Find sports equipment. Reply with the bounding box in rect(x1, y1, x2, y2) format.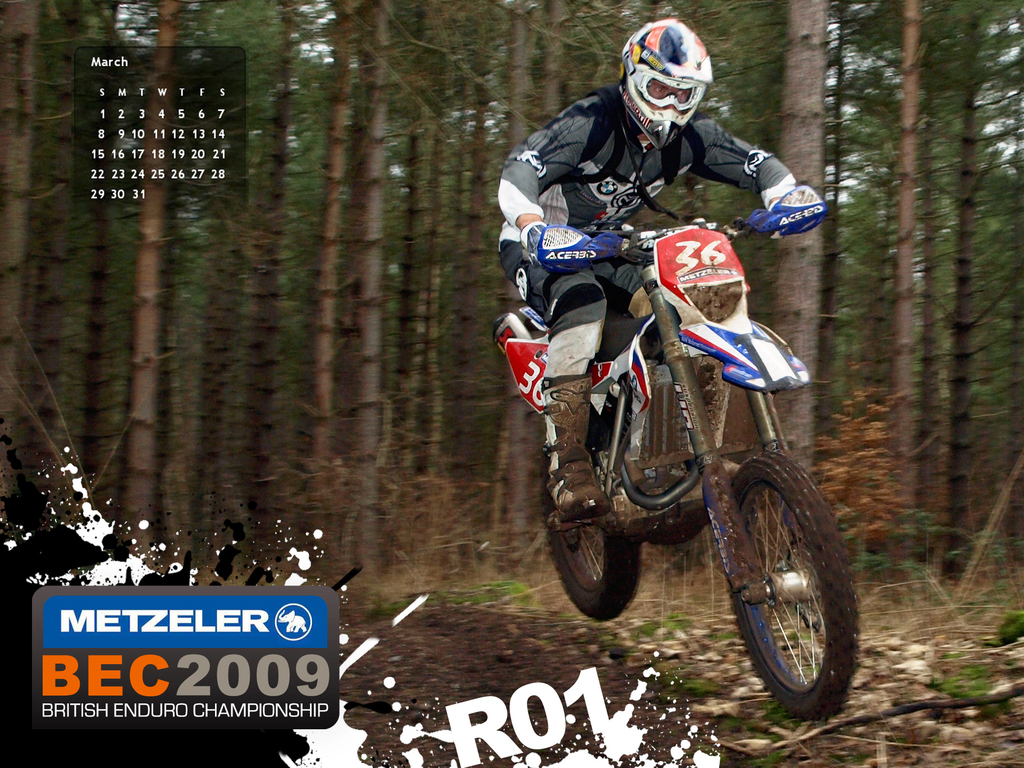
rect(495, 179, 860, 724).
